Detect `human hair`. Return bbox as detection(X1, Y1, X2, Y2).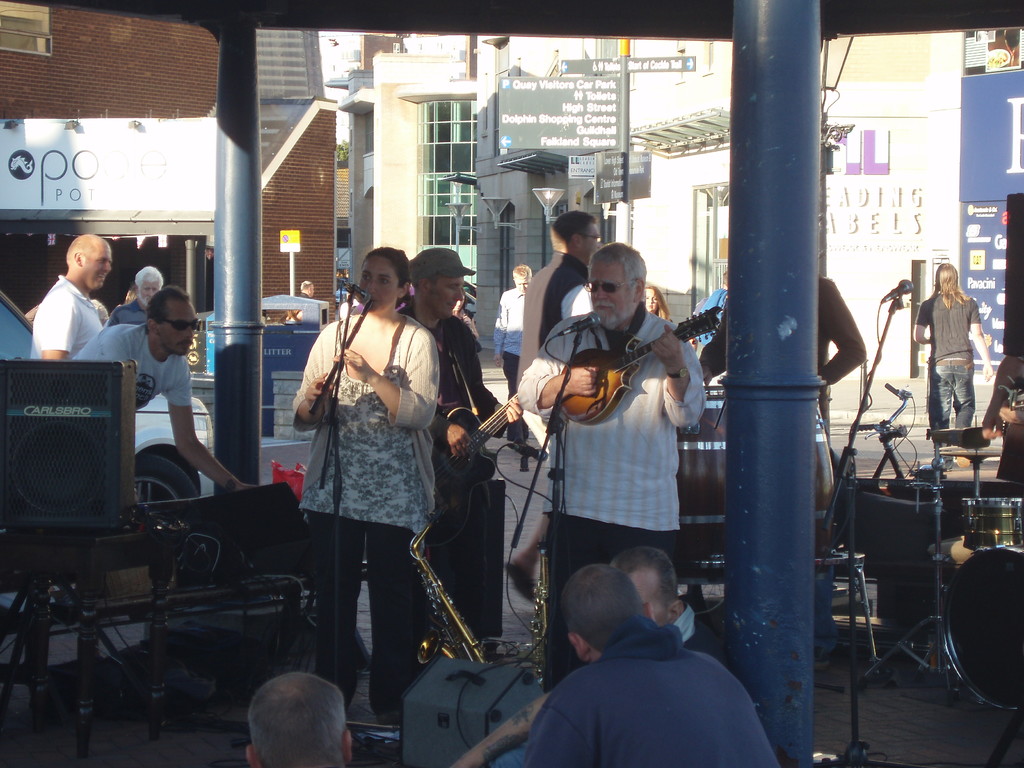
detection(550, 207, 598, 248).
